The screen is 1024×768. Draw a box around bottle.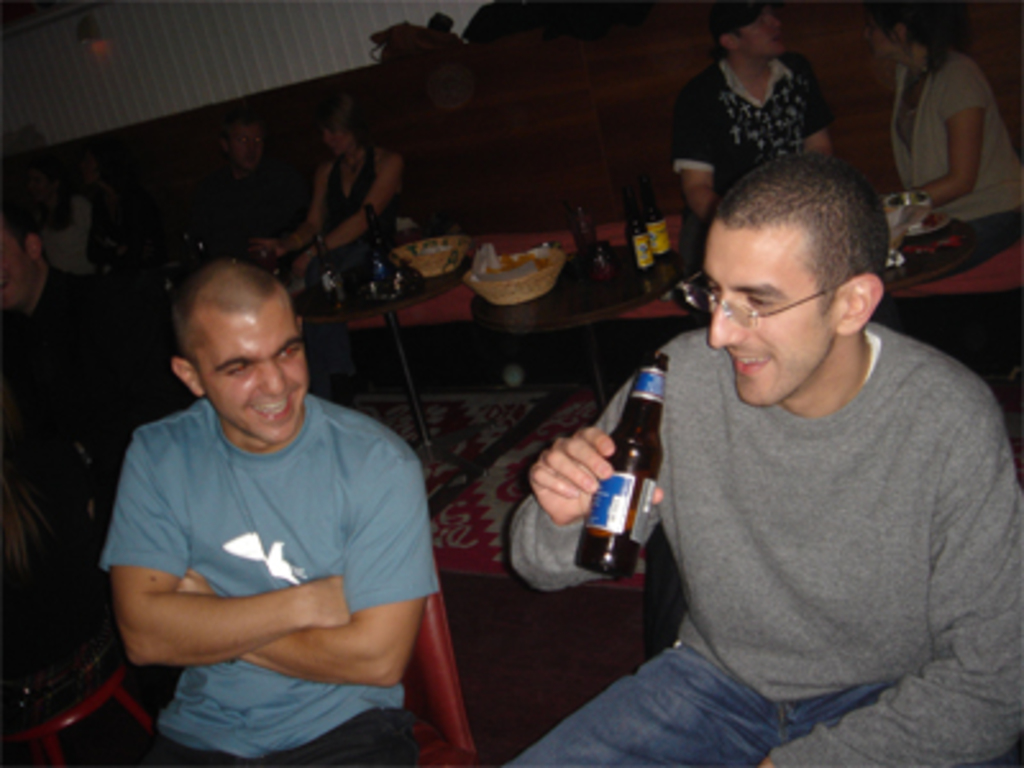
(568, 353, 666, 581).
